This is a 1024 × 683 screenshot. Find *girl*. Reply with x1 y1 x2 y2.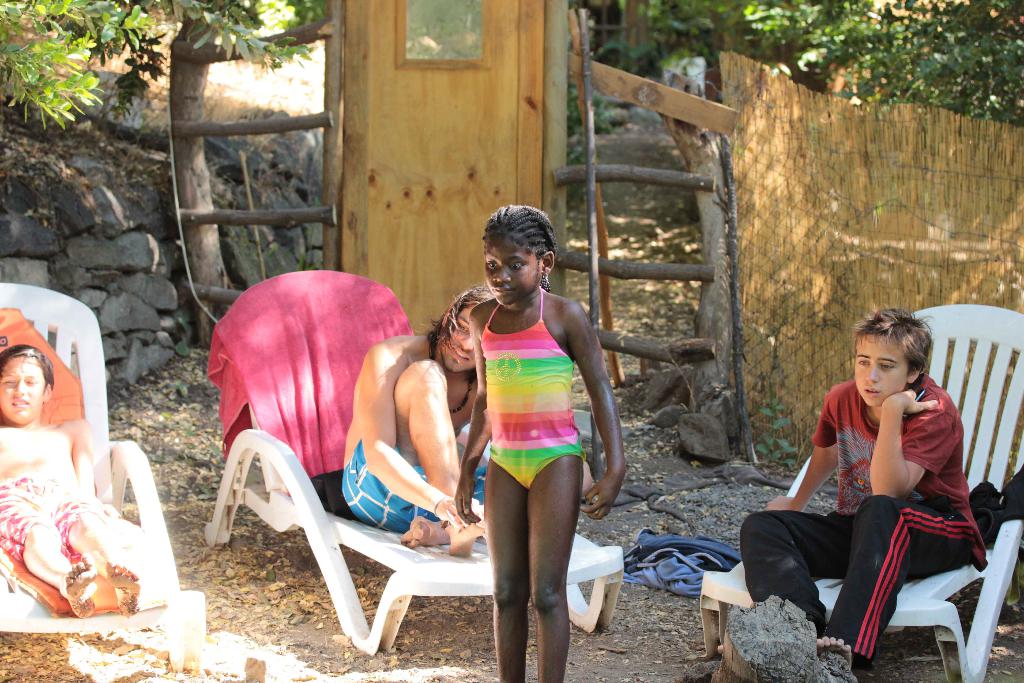
0 346 141 613.
